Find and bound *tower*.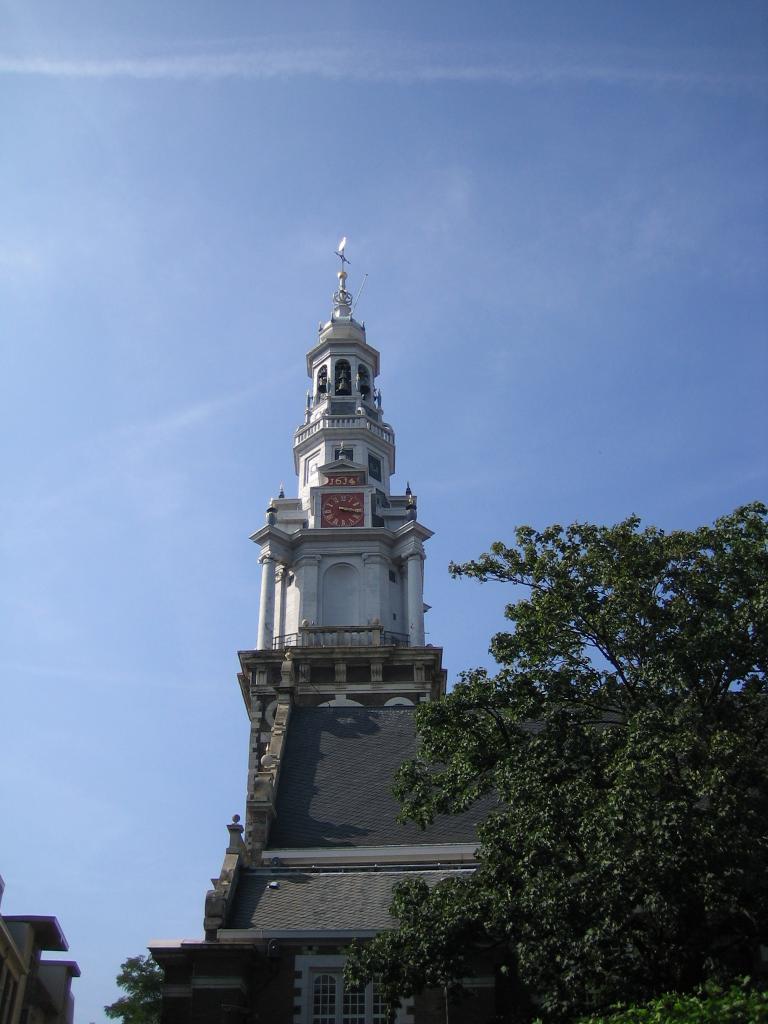
Bound: region(243, 230, 436, 644).
